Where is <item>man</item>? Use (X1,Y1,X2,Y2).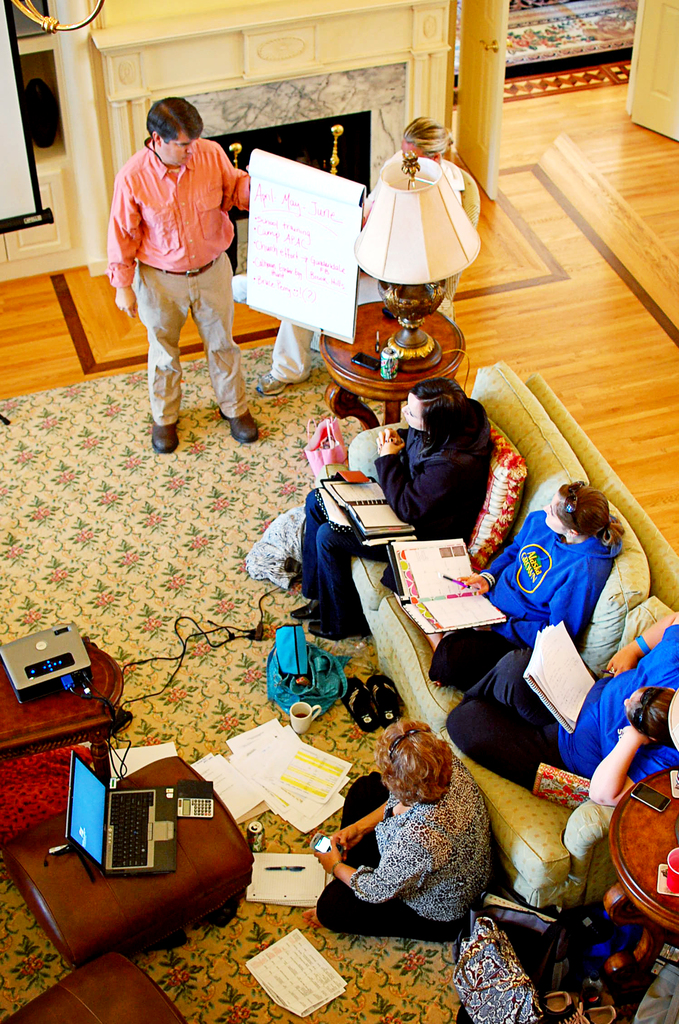
(102,89,272,467).
